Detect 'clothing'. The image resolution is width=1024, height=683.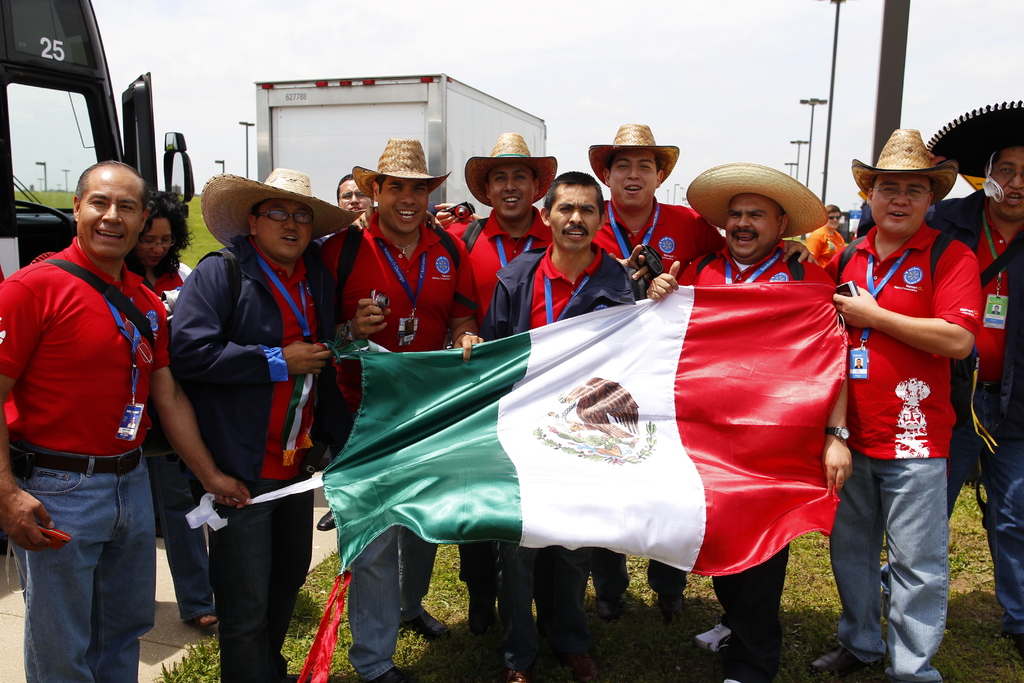
[332, 557, 400, 678].
